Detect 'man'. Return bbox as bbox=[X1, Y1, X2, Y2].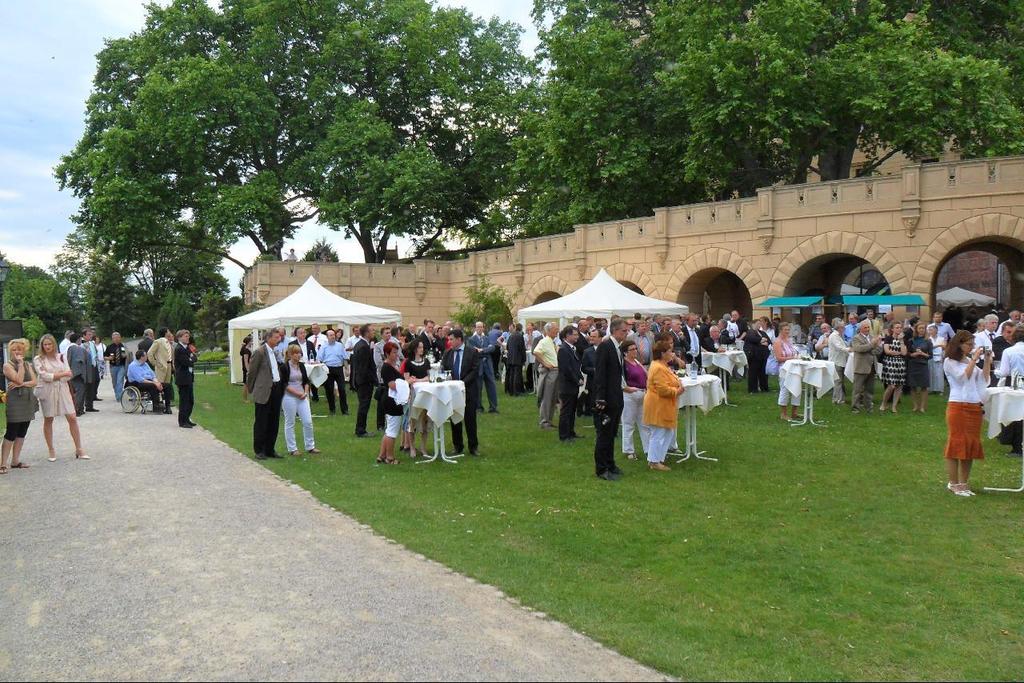
bbox=[575, 329, 604, 415].
